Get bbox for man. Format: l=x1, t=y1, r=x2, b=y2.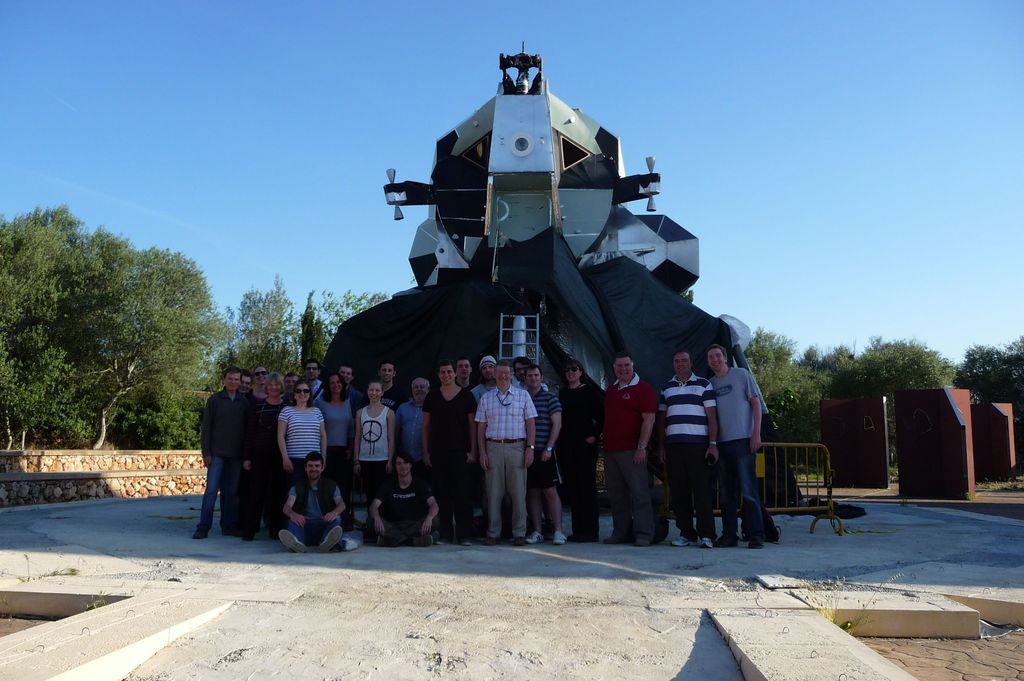
l=519, t=363, r=565, b=546.
